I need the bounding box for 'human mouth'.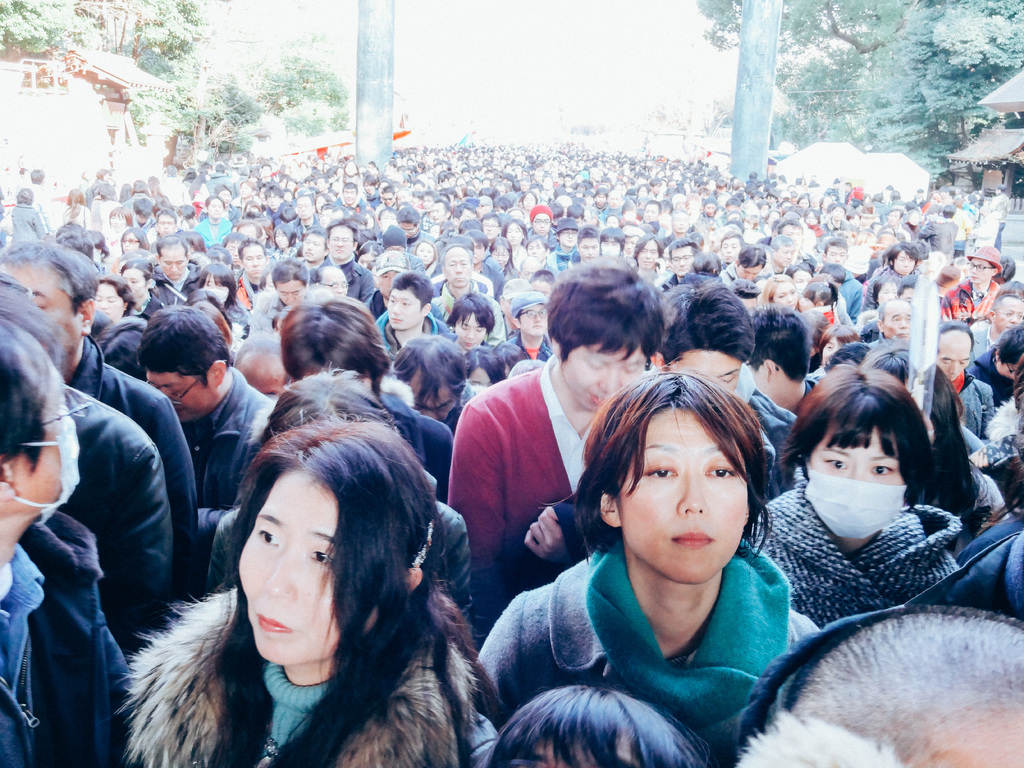
Here it is: <bbox>566, 240, 573, 244</bbox>.
